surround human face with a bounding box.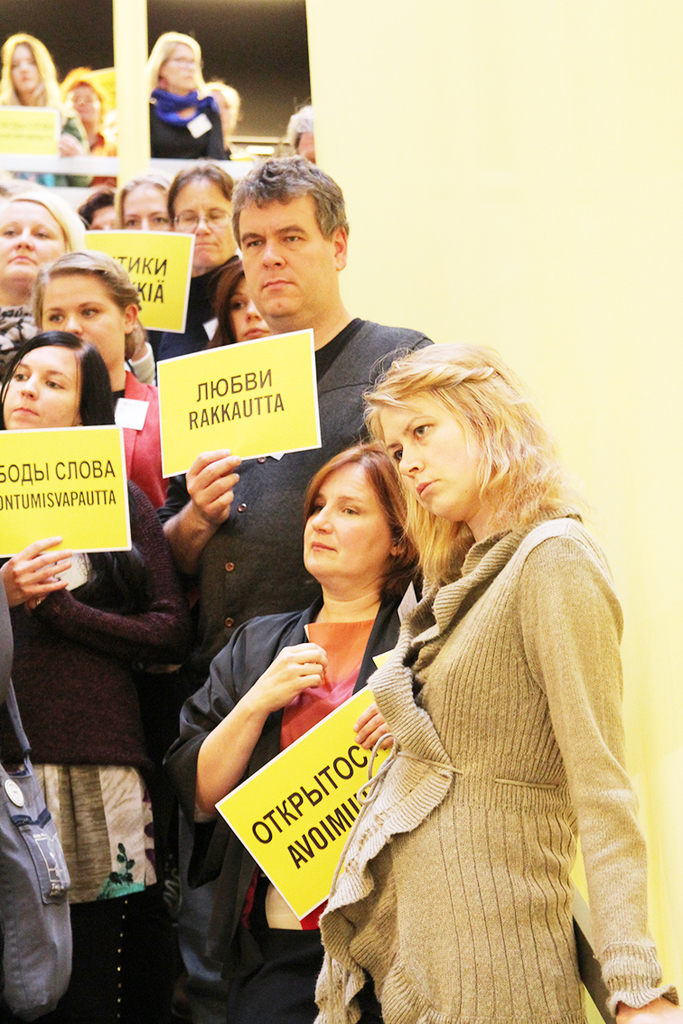
x1=1, y1=203, x2=65, y2=283.
